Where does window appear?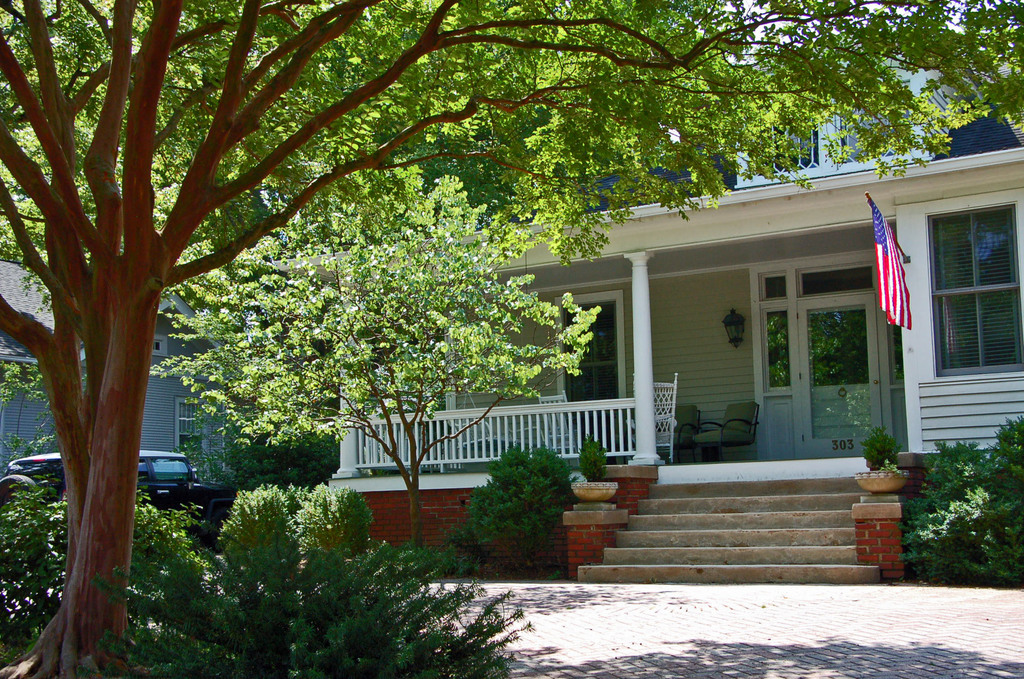
Appears at rect(556, 289, 635, 398).
